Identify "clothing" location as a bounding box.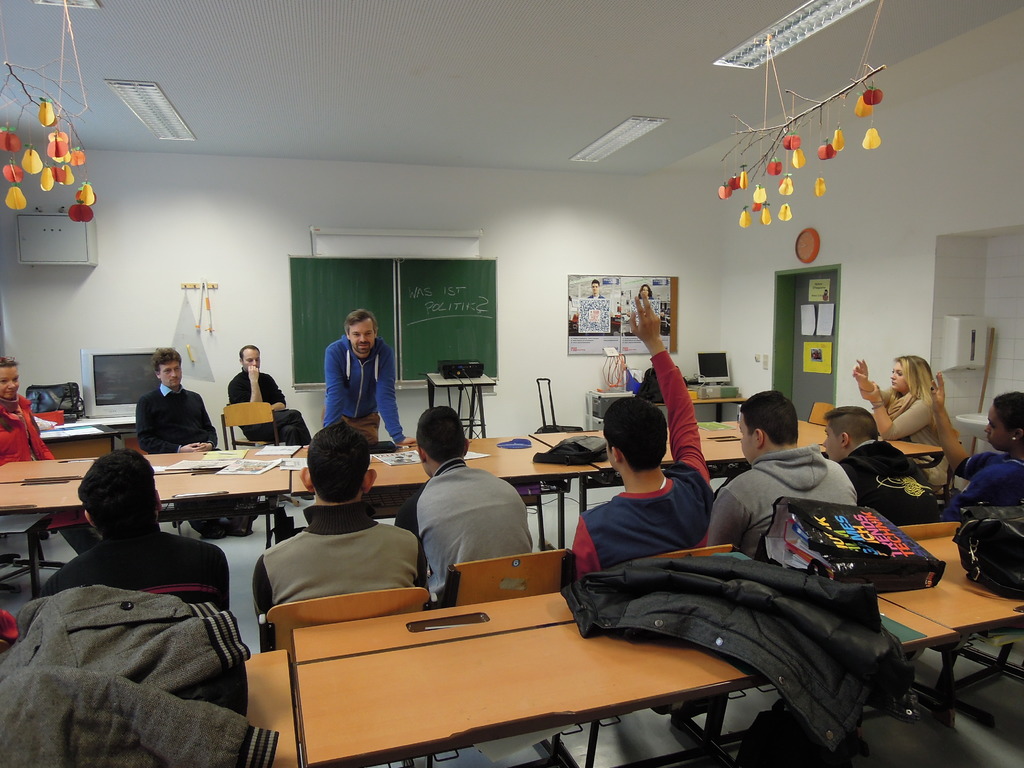
detection(956, 445, 1023, 511).
